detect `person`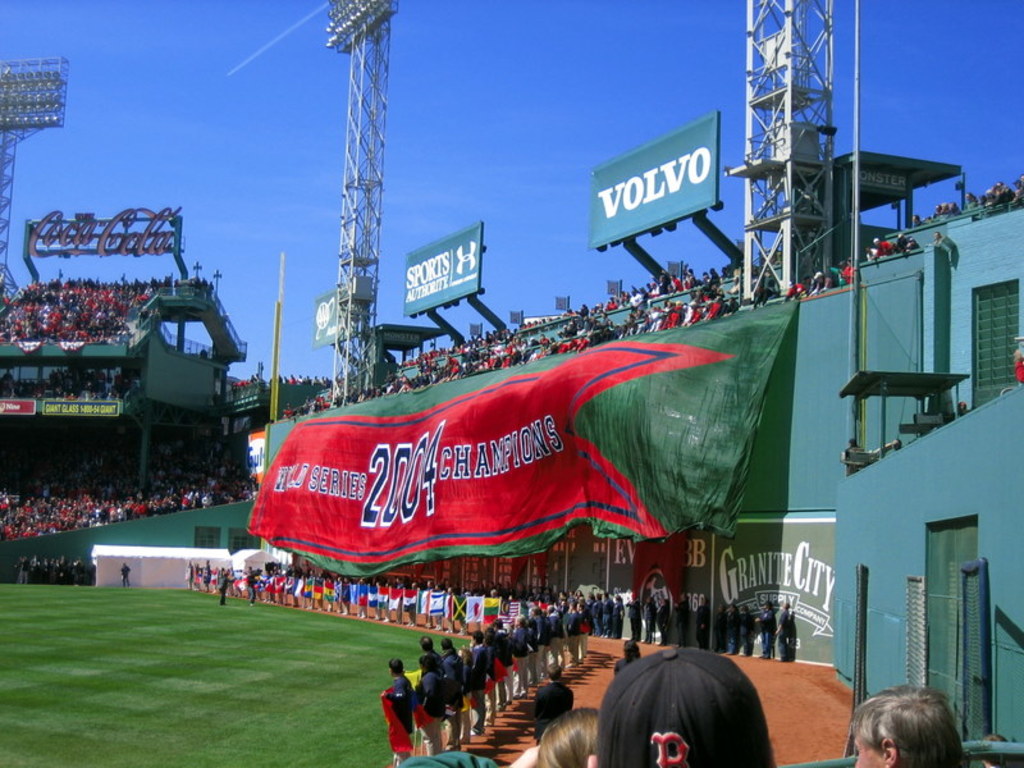
599,646,776,765
